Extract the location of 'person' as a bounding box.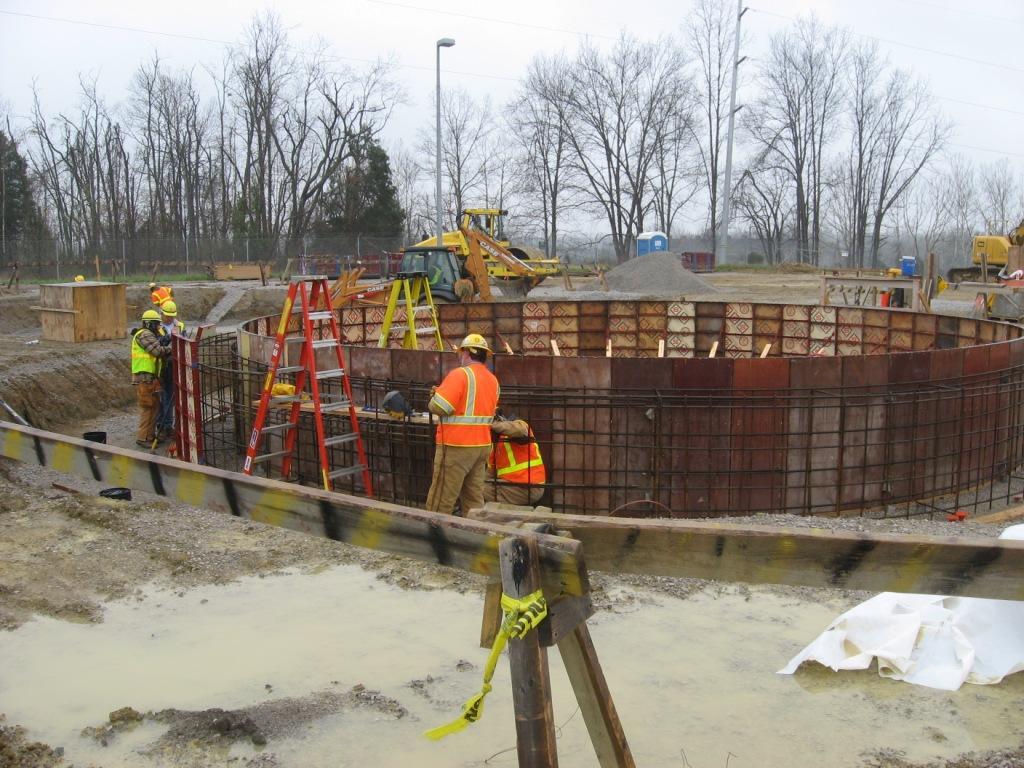
pyautogui.locateOnScreen(484, 414, 548, 504).
